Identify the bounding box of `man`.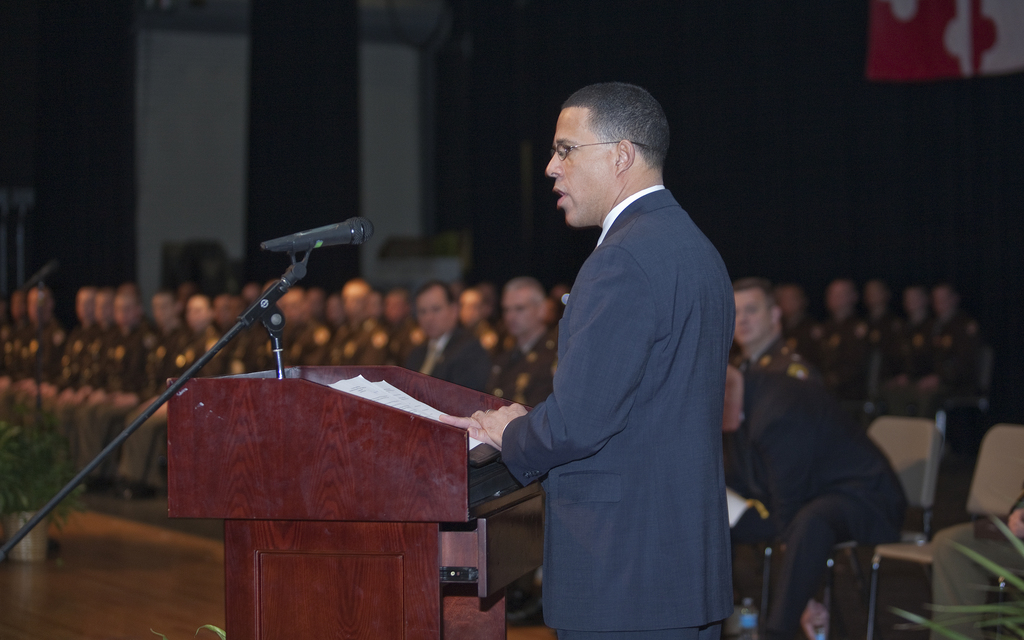
<bbox>739, 290, 811, 374</bbox>.
